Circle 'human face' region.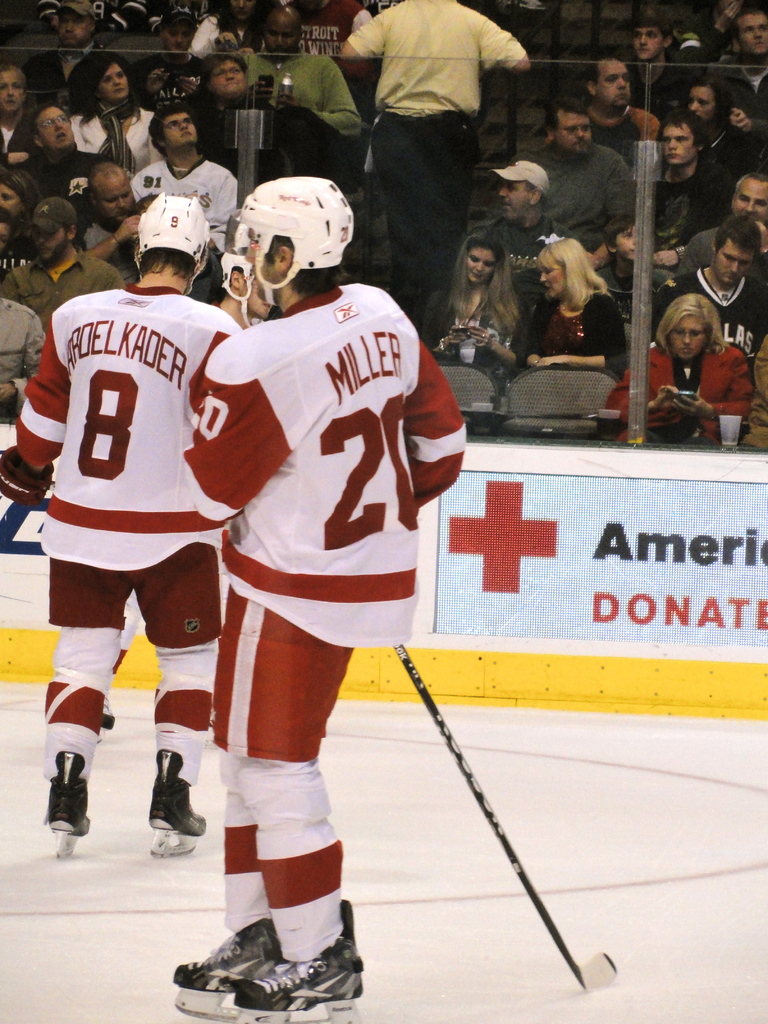
Region: select_region(744, 20, 767, 53).
